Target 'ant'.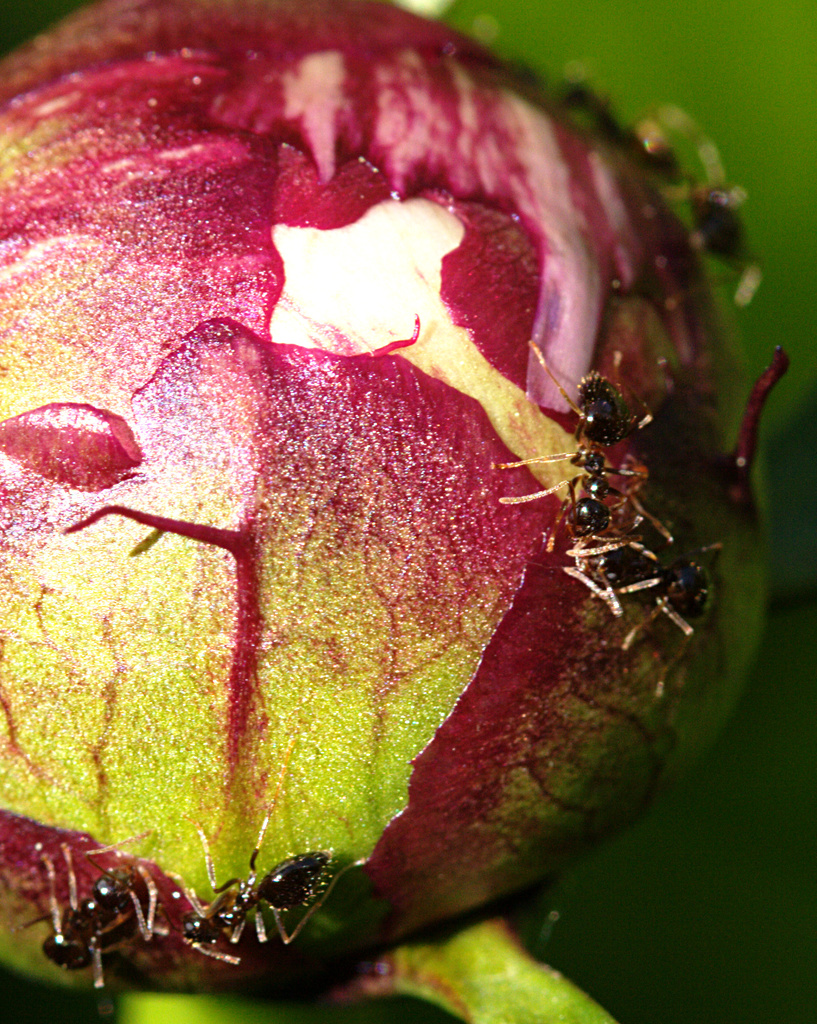
Target region: {"x1": 604, "y1": 538, "x2": 735, "y2": 655}.
